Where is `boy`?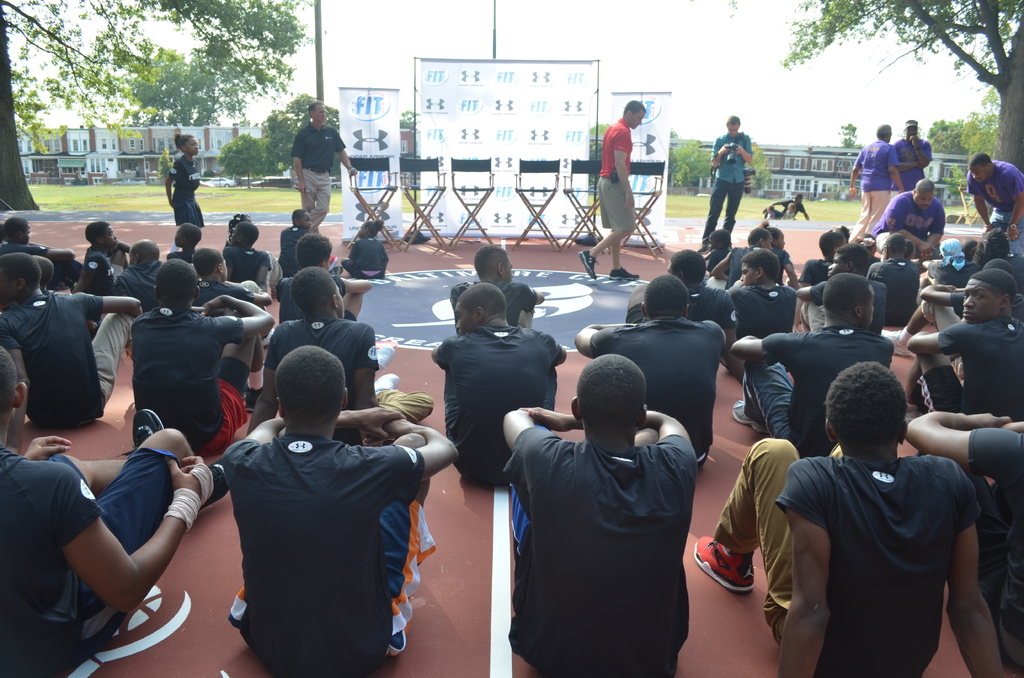
448, 243, 545, 327.
